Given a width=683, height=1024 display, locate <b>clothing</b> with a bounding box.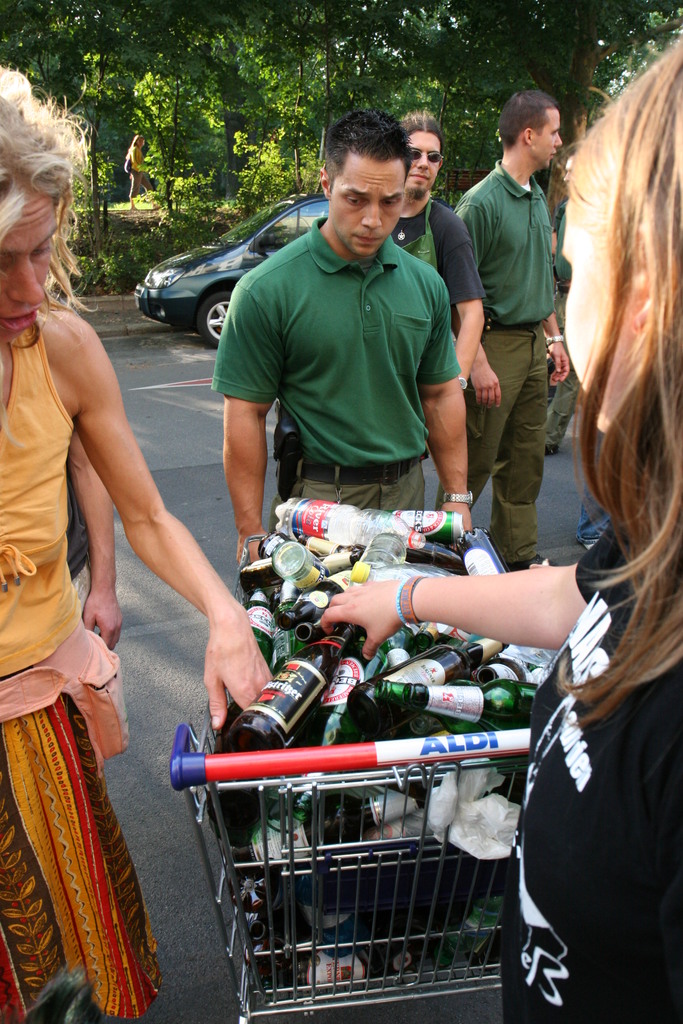
Located: [x1=541, y1=204, x2=604, y2=449].
